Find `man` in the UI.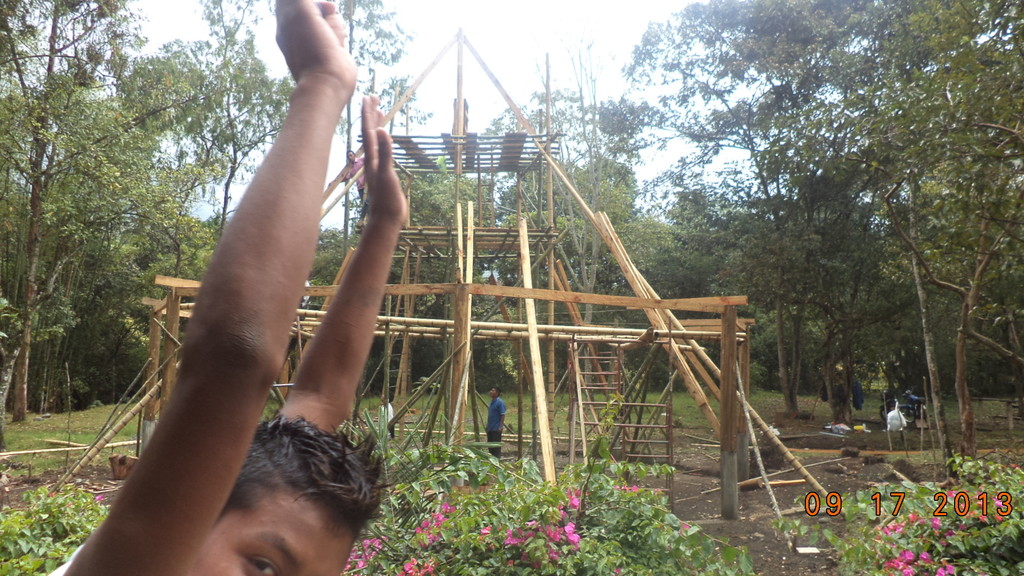
UI element at locate(483, 387, 506, 457).
